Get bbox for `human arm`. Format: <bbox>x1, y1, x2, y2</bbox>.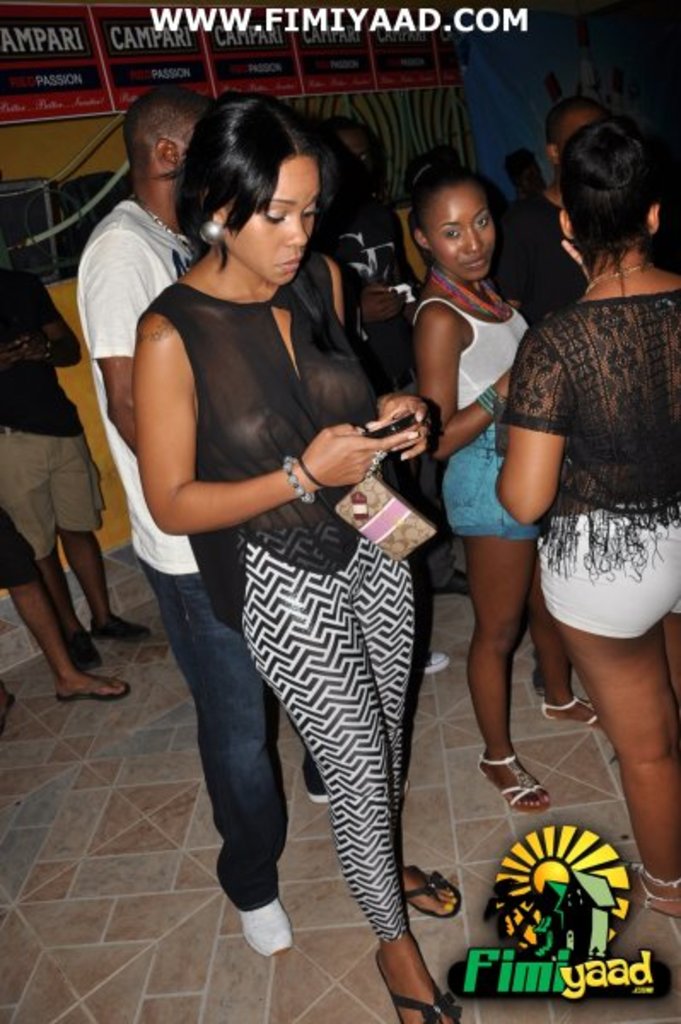
<bbox>84, 234, 152, 451</bbox>.
